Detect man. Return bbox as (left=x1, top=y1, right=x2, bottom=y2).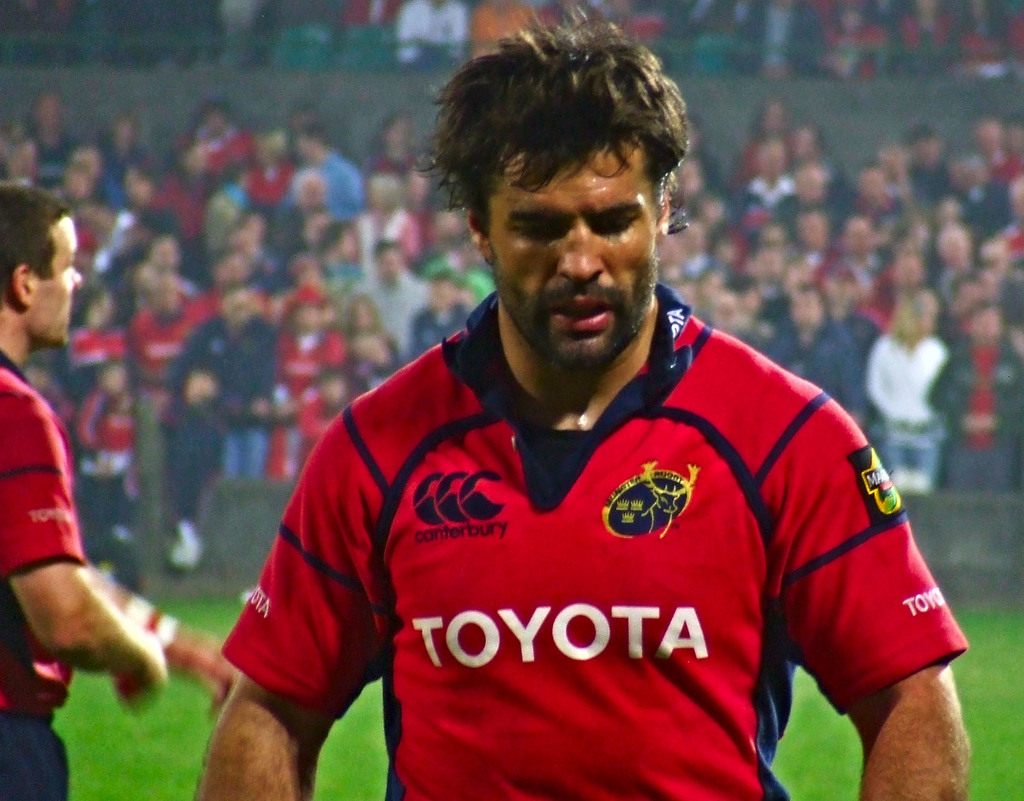
(left=0, top=176, right=240, bottom=800).
